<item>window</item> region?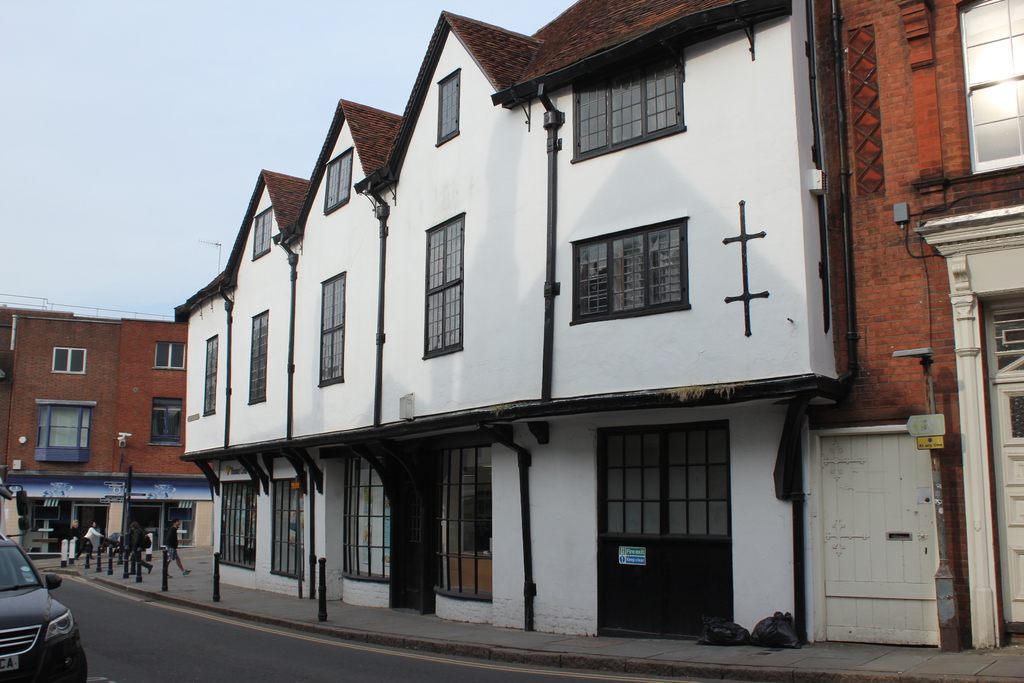
[left=415, top=214, right=466, bottom=365]
